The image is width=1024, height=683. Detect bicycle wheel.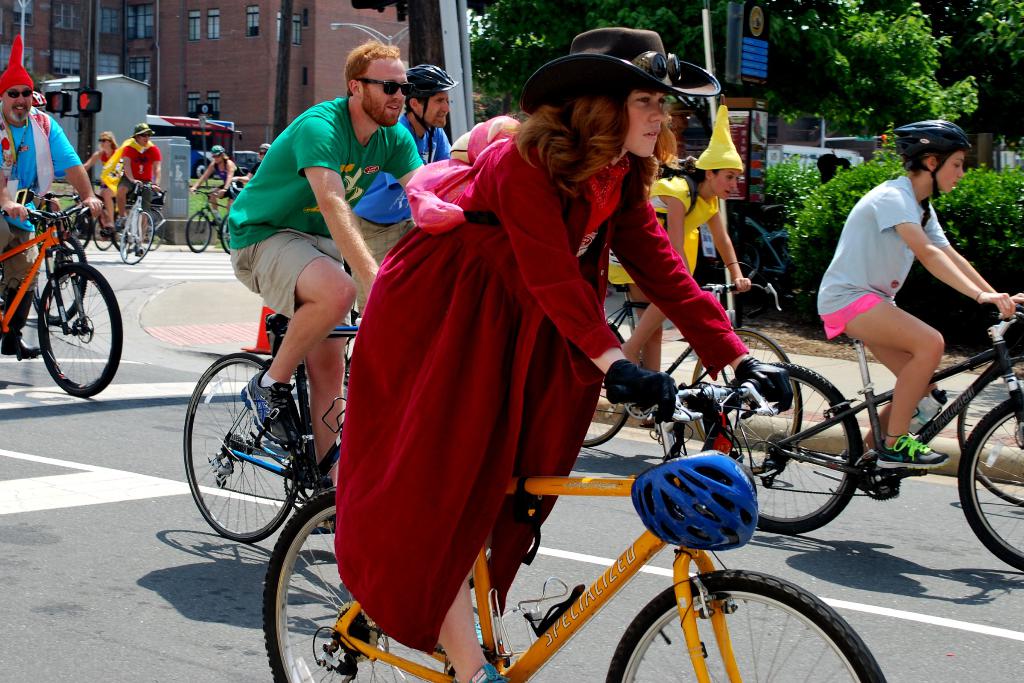
Detection: [960, 397, 1022, 569].
